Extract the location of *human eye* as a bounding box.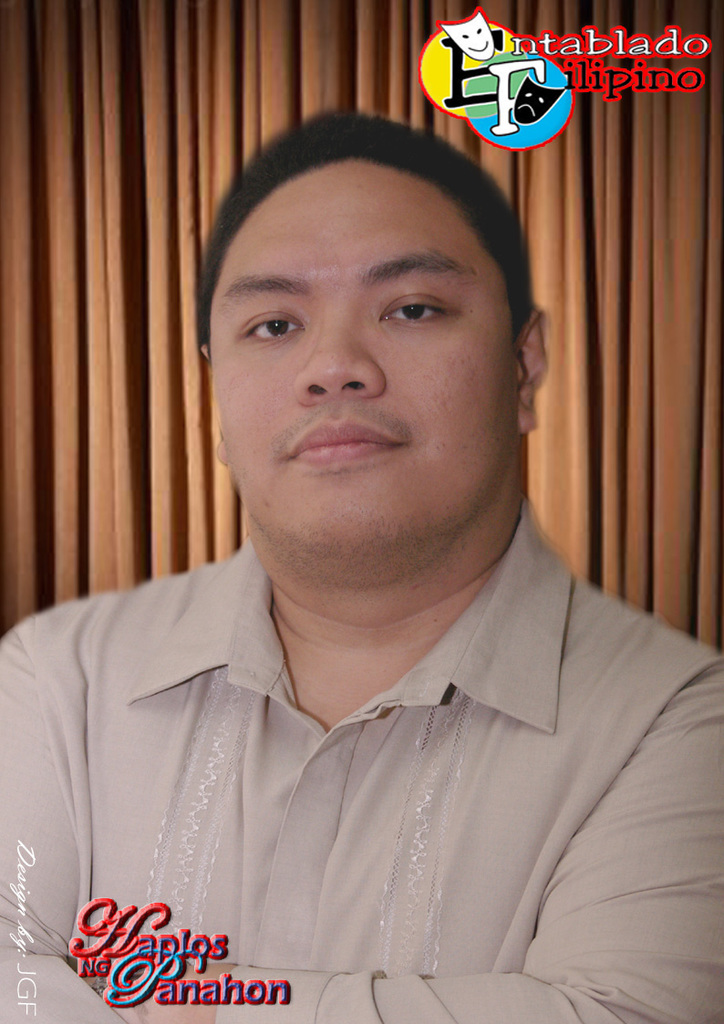
x1=369 y1=272 x2=466 y2=339.
